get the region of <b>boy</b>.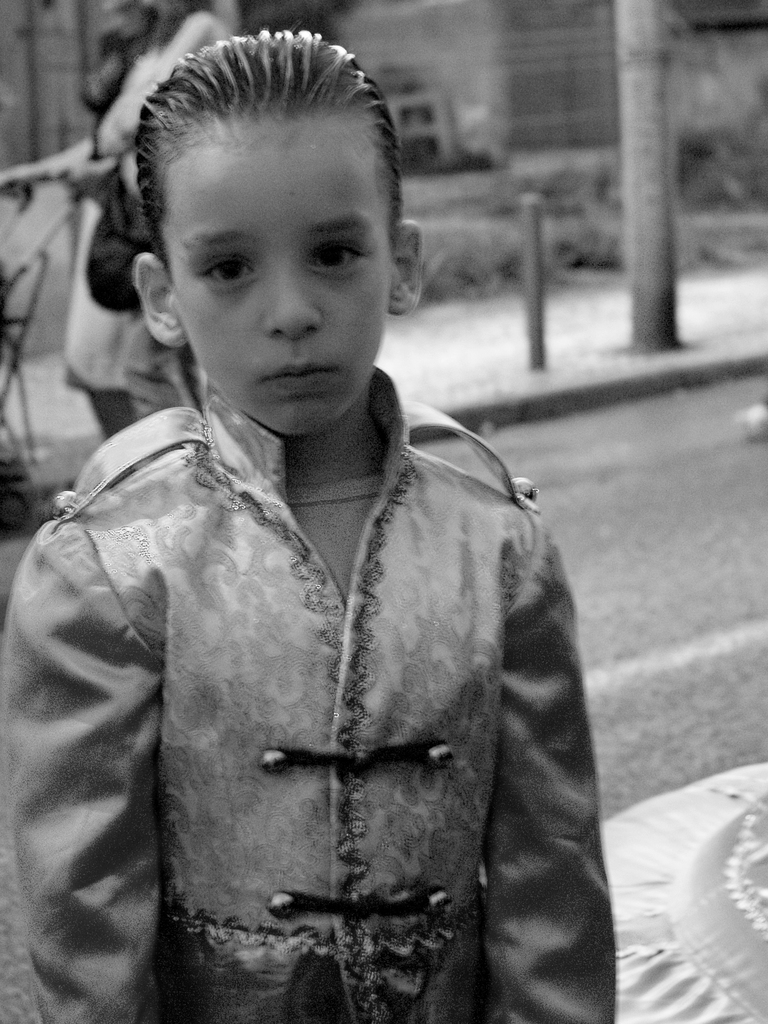
(left=0, top=30, right=620, bottom=1023).
